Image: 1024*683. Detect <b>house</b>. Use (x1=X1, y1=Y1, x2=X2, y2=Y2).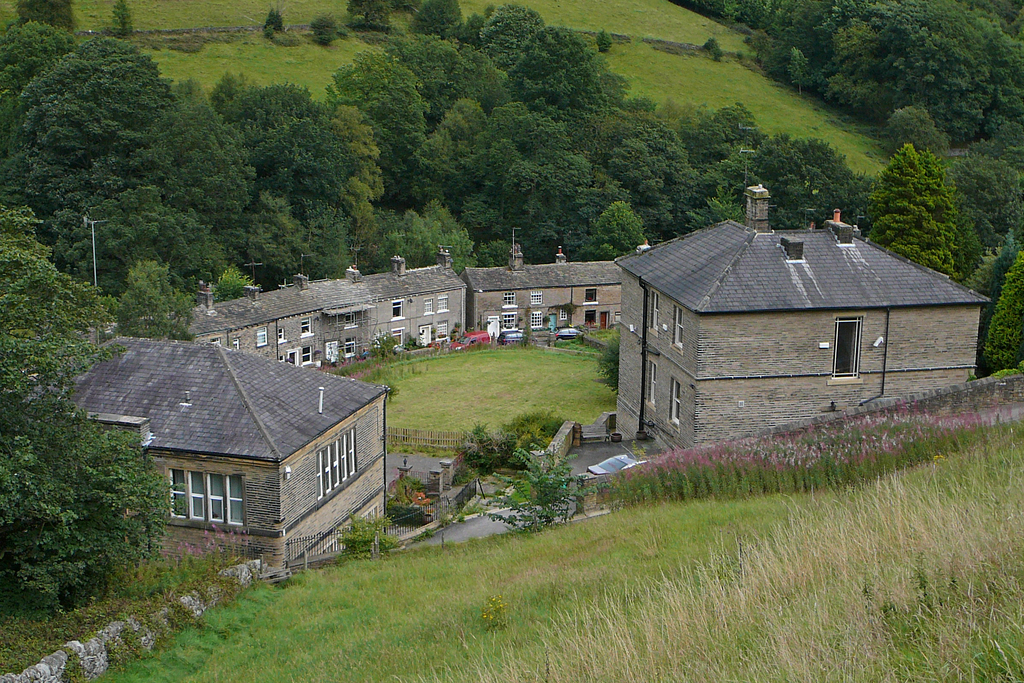
(x1=463, y1=267, x2=574, y2=350).
